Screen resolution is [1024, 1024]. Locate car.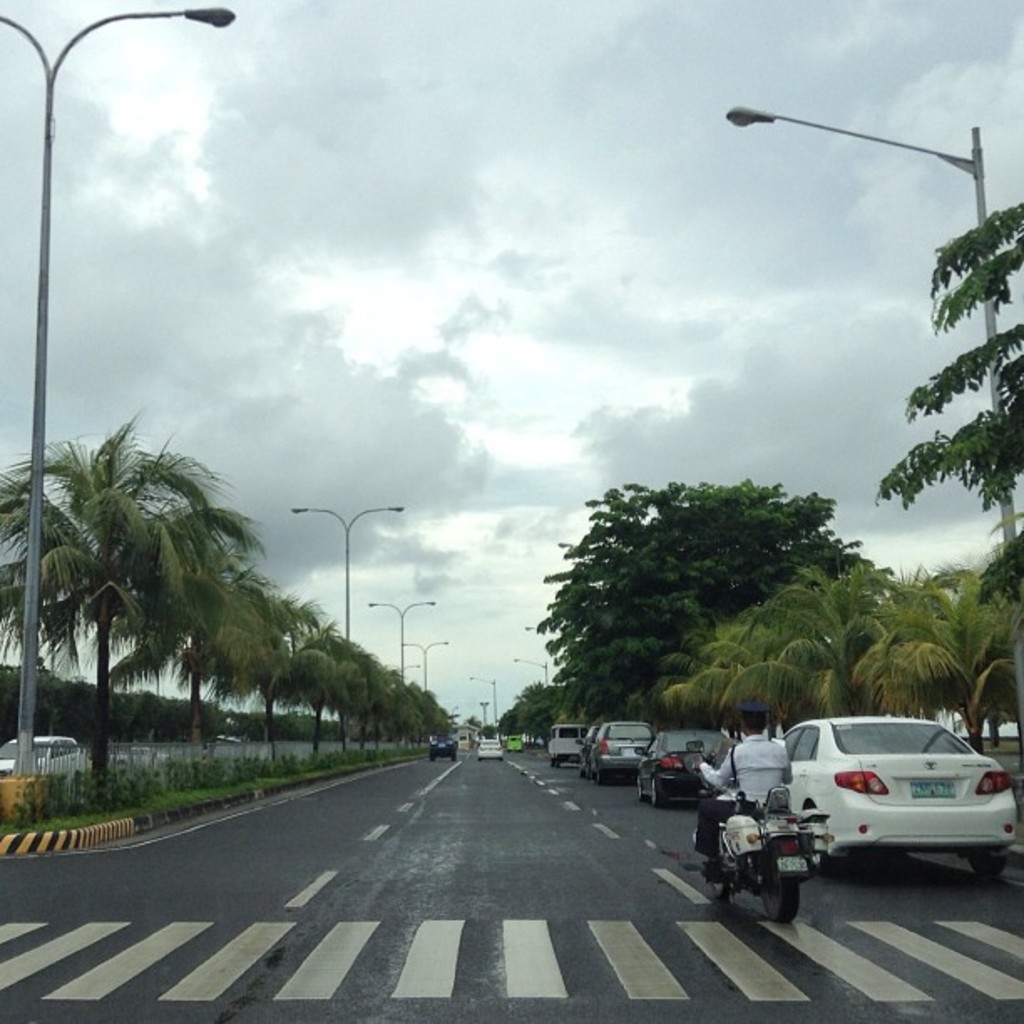
pyautogui.locateOnScreen(756, 731, 1014, 897).
